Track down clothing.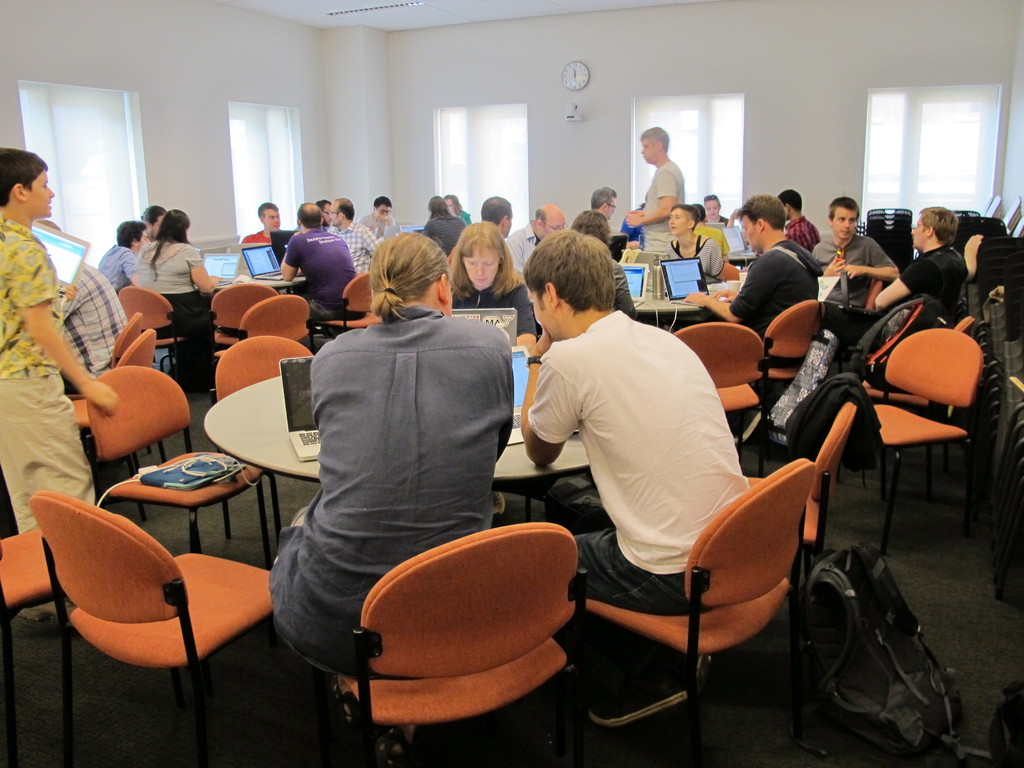
Tracked to detection(452, 281, 540, 338).
